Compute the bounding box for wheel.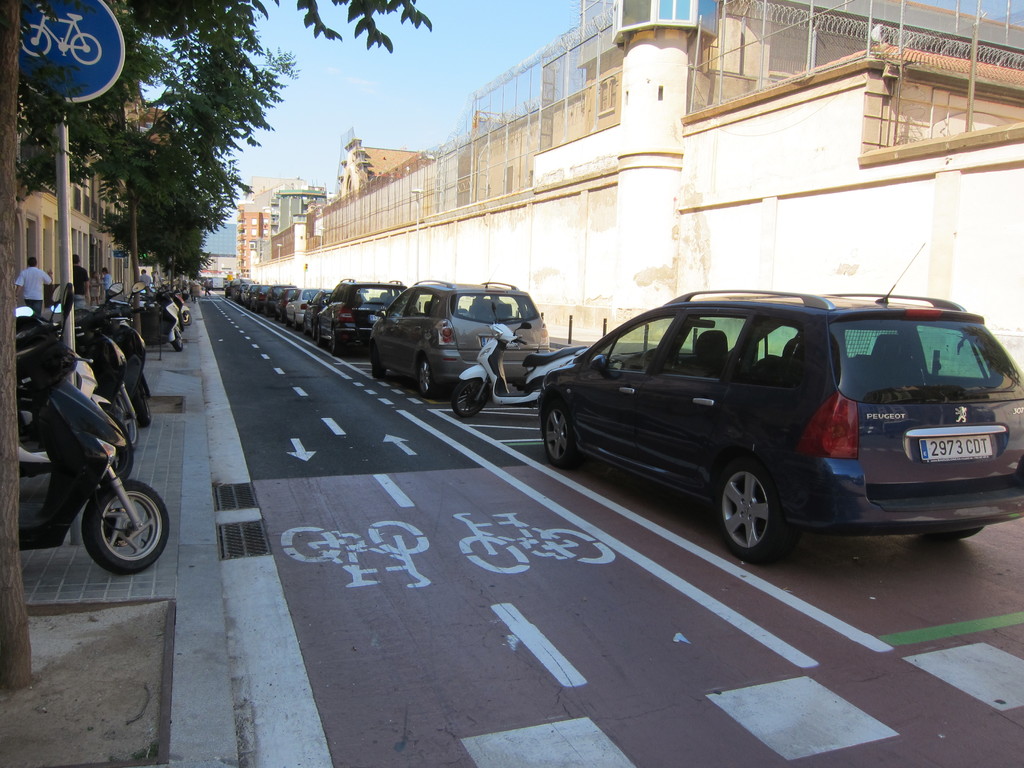
locate(415, 355, 447, 401).
